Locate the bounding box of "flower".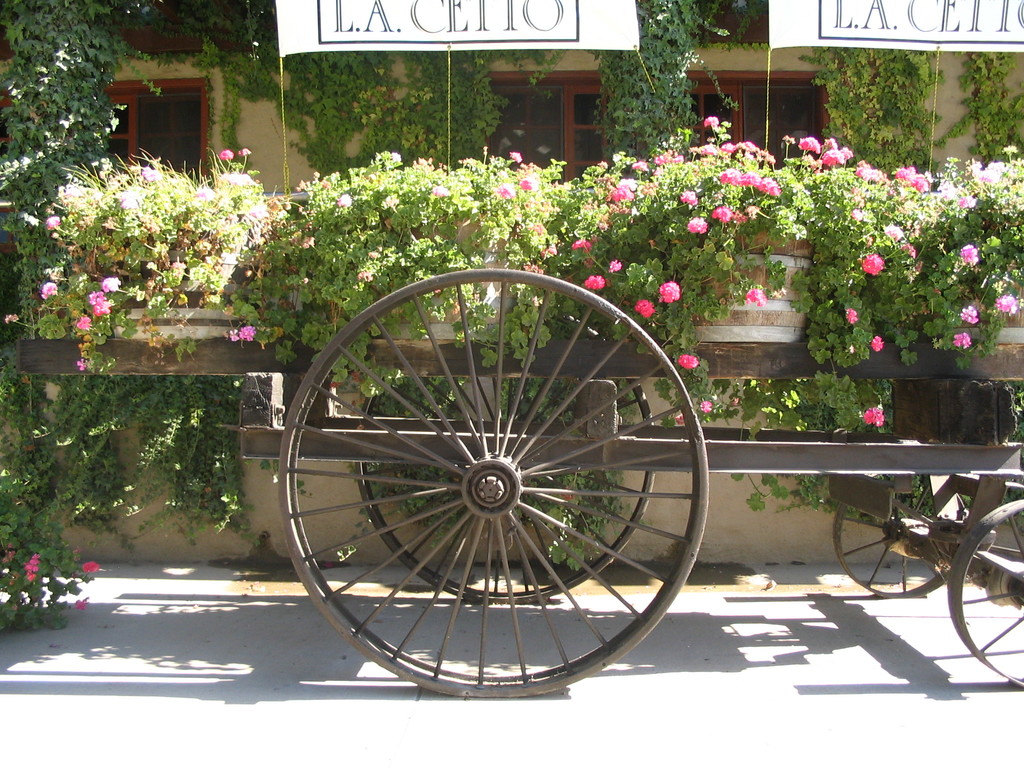
Bounding box: [70, 598, 89, 611].
